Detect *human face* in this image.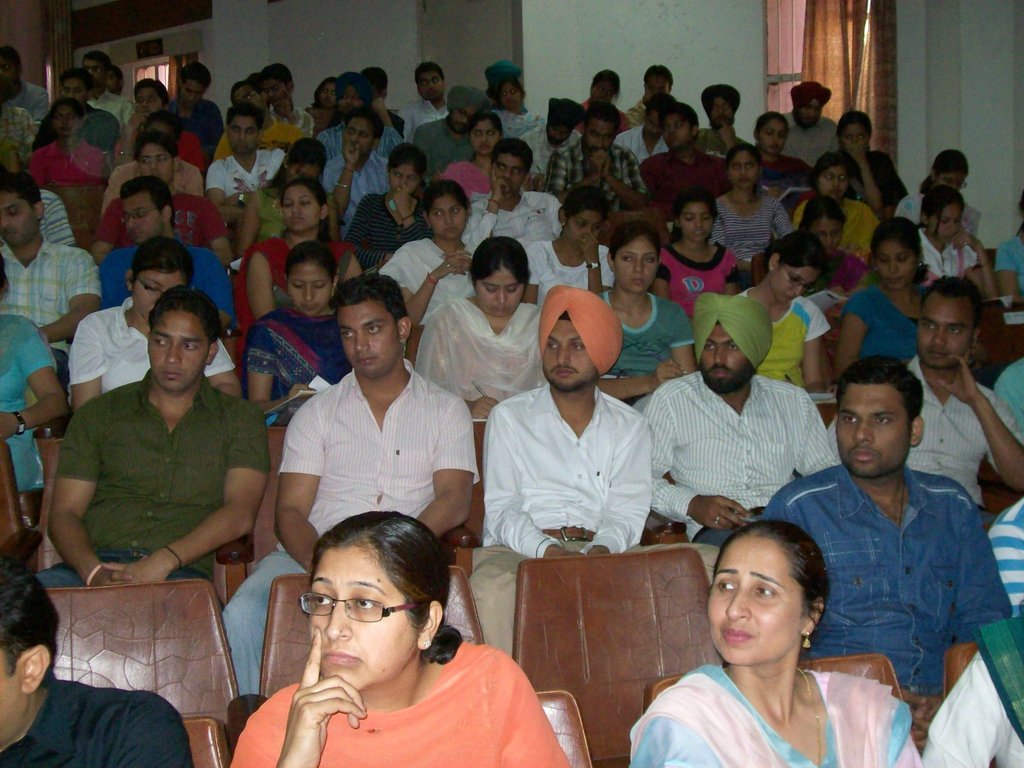
Detection: <region>362, 81, 388, 106</region>.
